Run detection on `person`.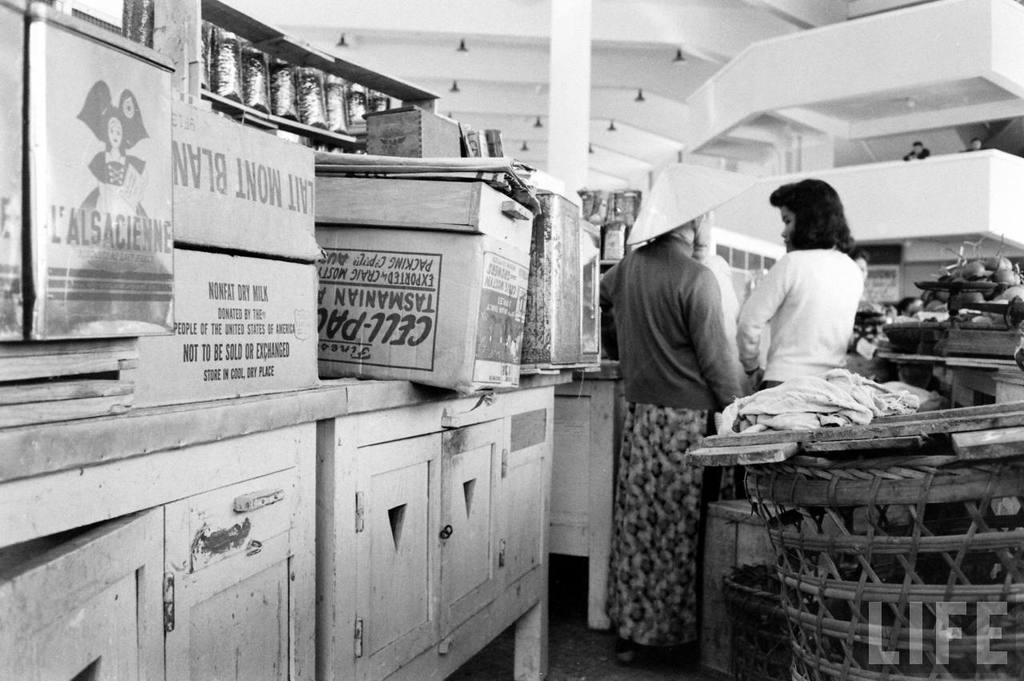
Result: 606,160,746,669.
